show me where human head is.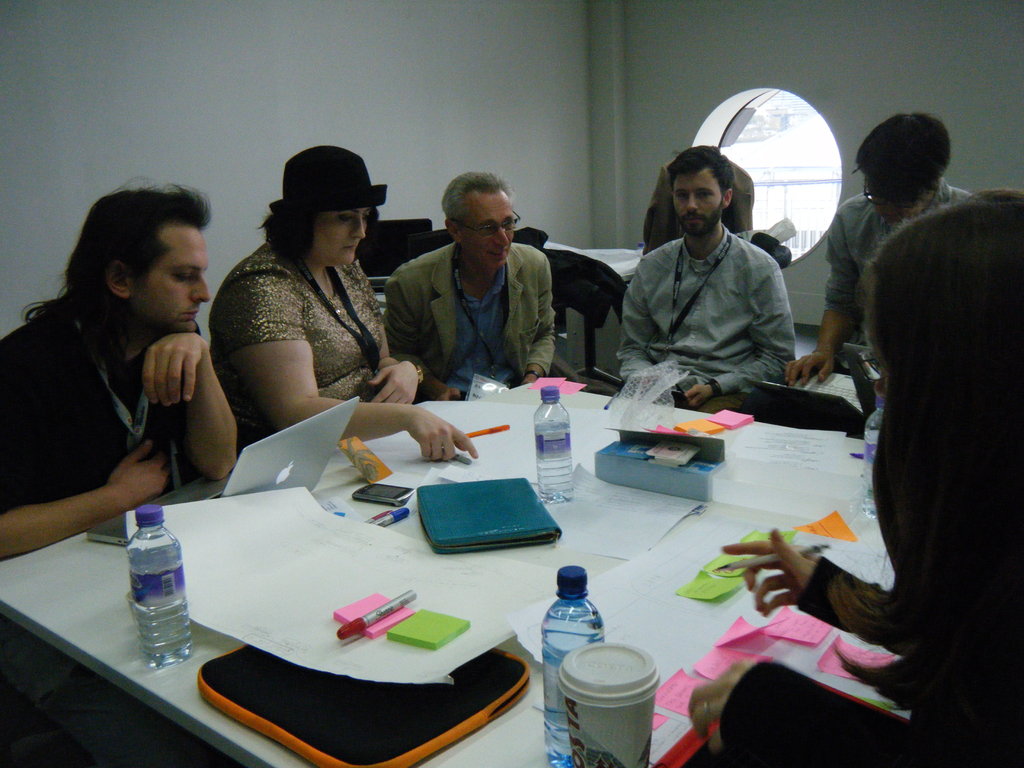
human head is at {"x1": 858, "y1": 187, "x2": 1023, "y2": 630}.
